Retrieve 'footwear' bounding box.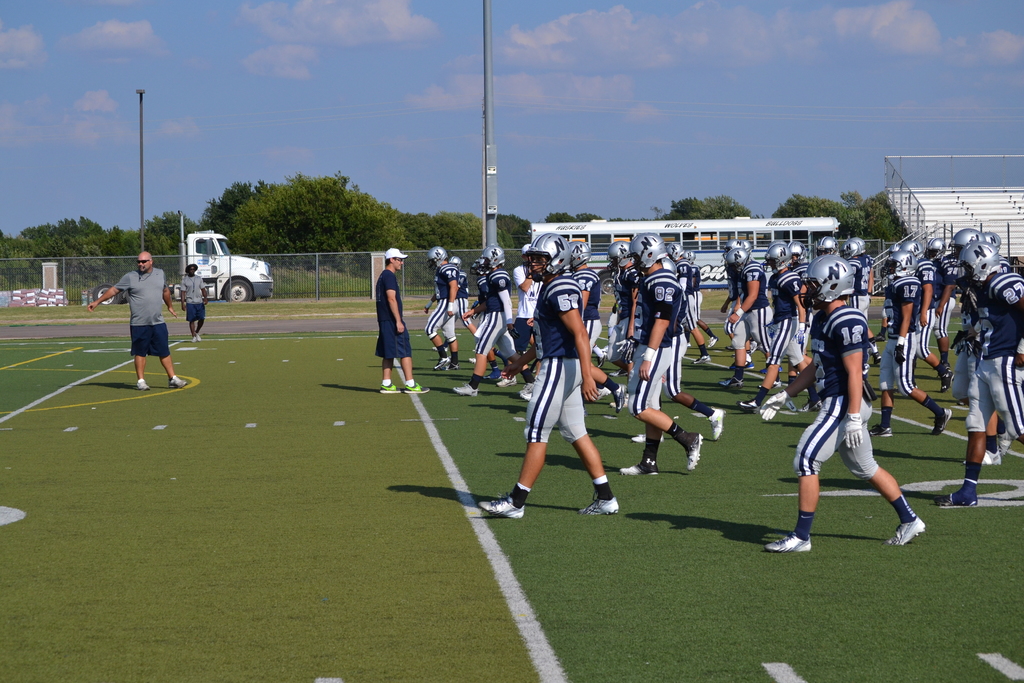
Bounding box: bbox=[404, 380, 429, 392].
